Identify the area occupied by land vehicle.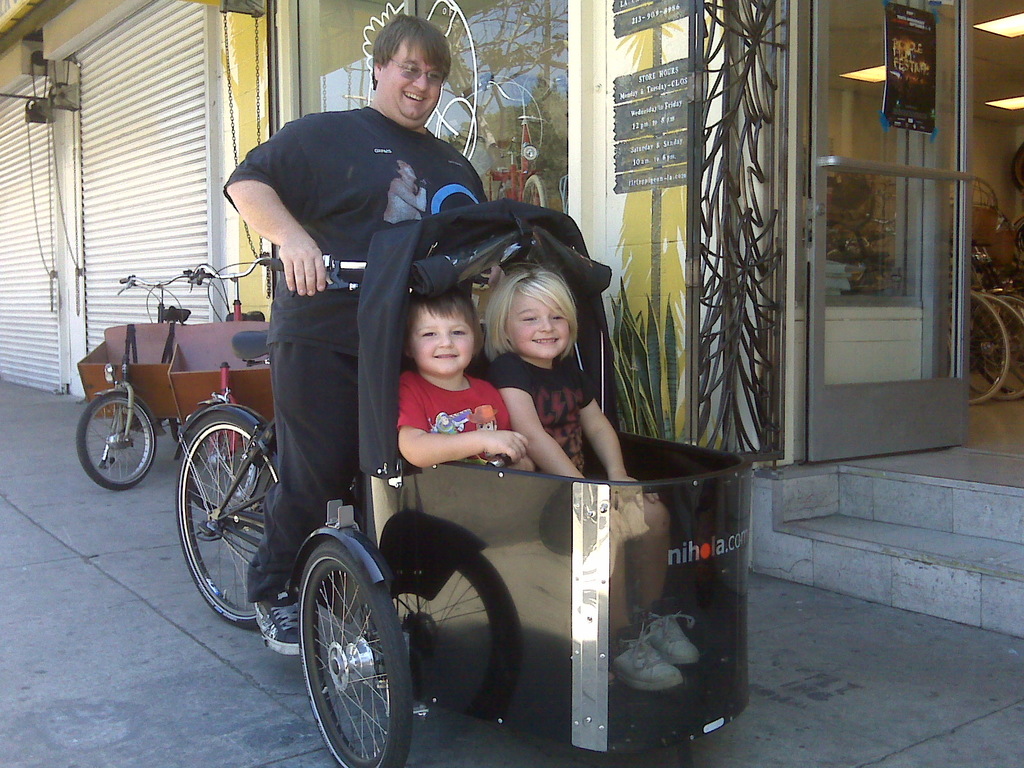
Area: box(67, 270, 212, 493).
